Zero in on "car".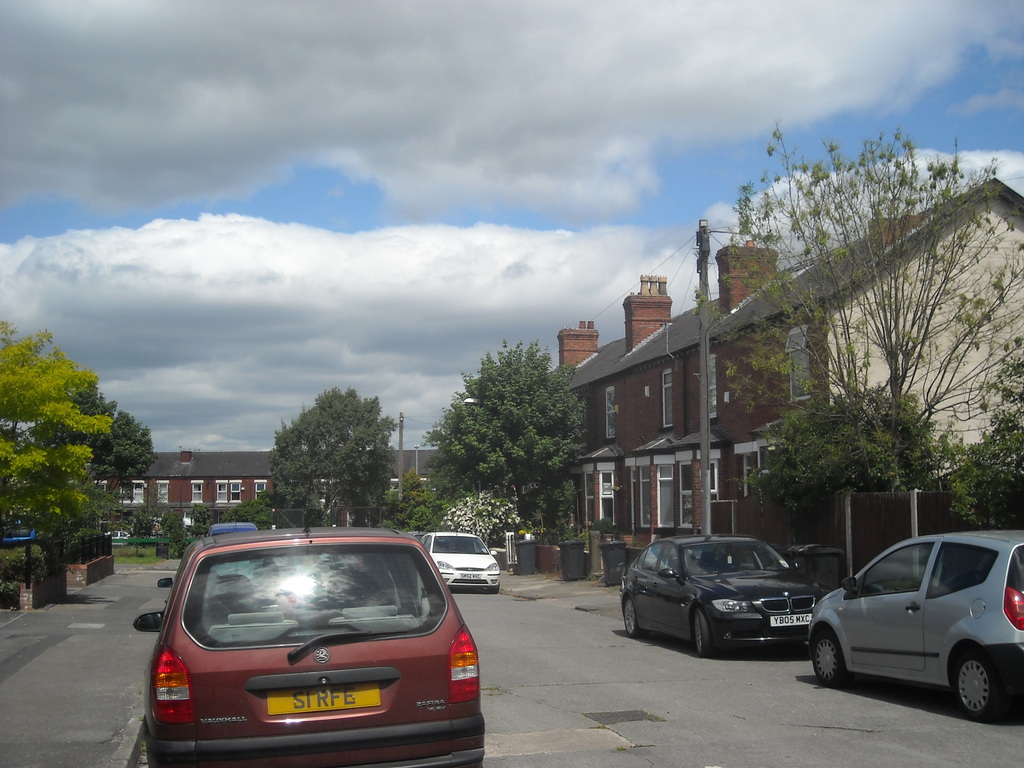
Zeroed in: (left=129, top=511, right=485, bottom=767).
